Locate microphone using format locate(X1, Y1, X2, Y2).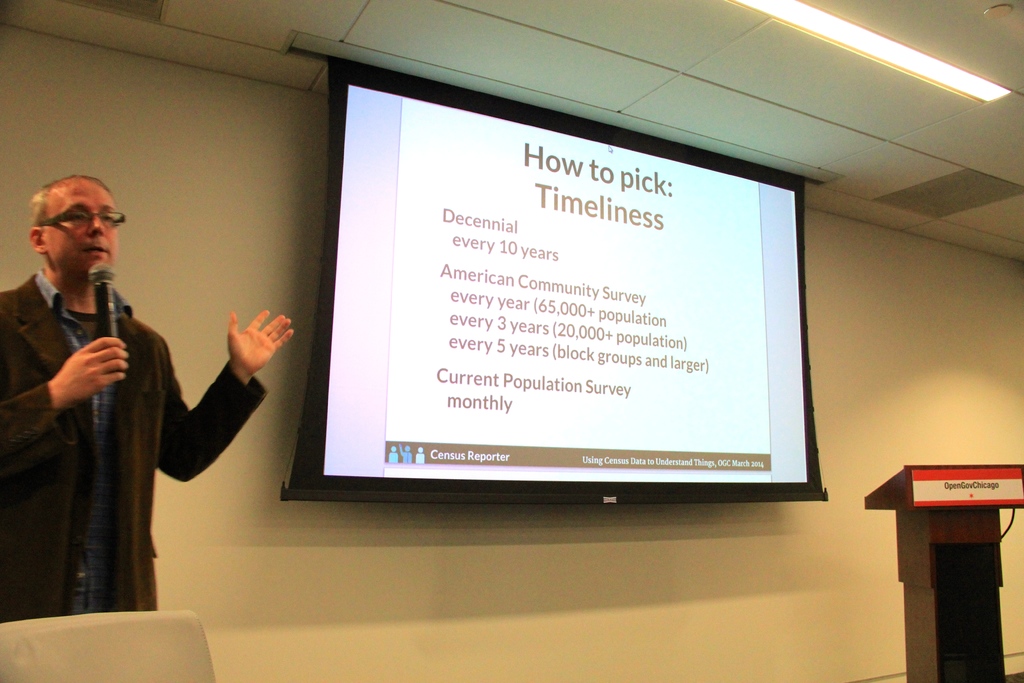
locate(87, 265, 118, 337).
